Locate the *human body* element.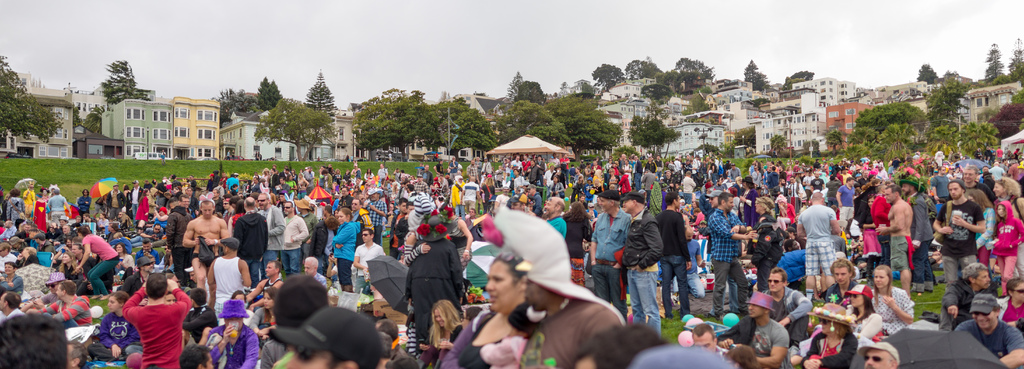
Element bbox: Rect(405, 170, 412, 179).
